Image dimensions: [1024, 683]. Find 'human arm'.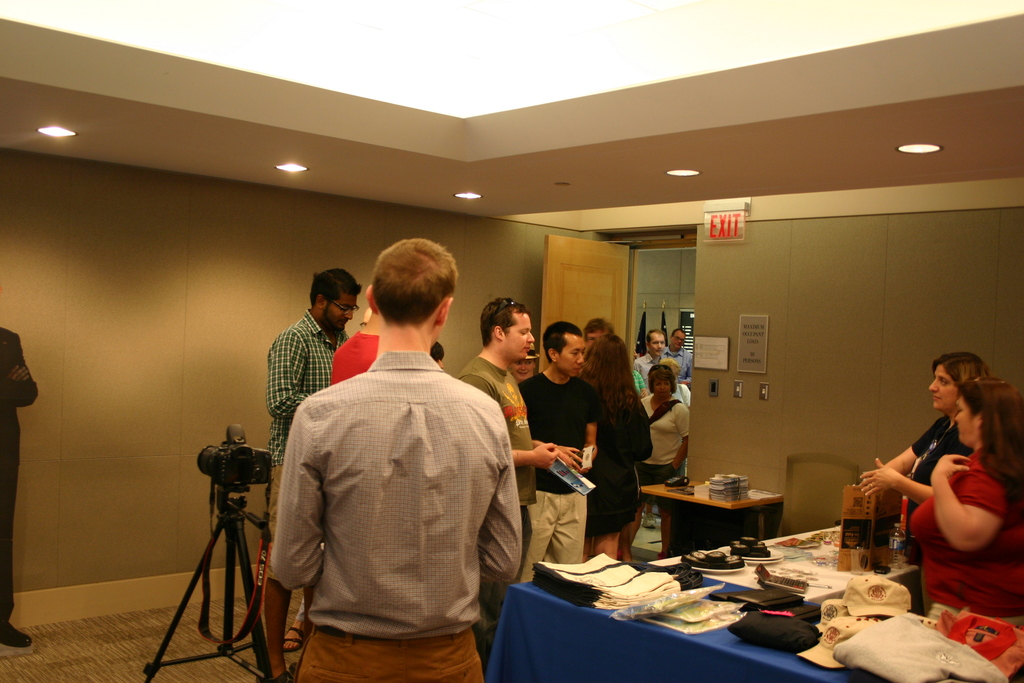
[left=482, top=404, right=536, bottom=587].
